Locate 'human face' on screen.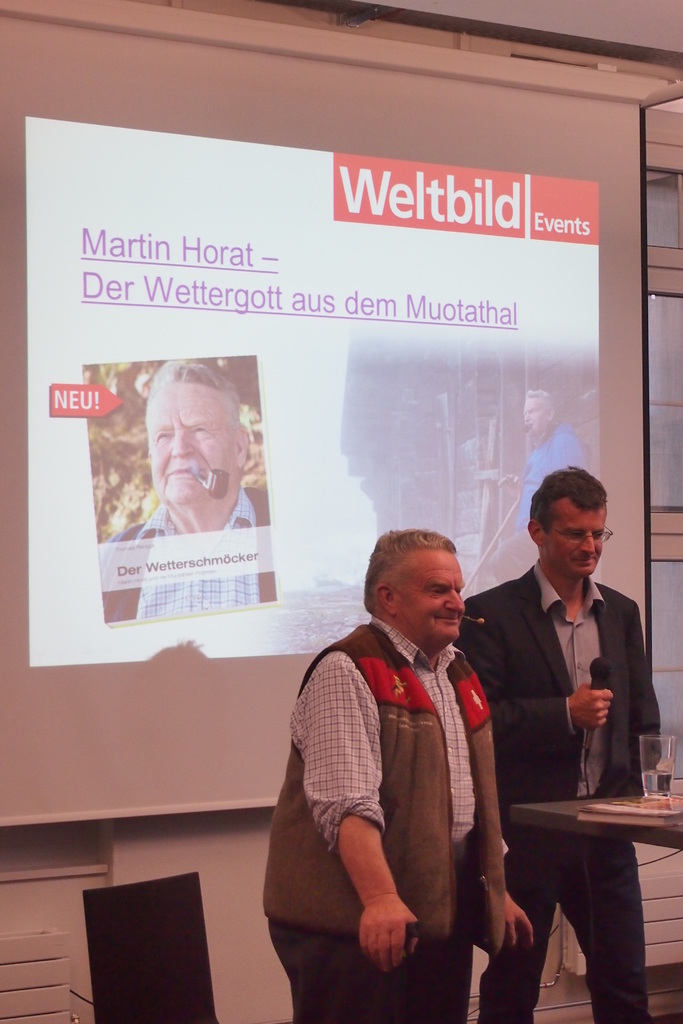
On screen at rect(149, 378, 254, 498).
